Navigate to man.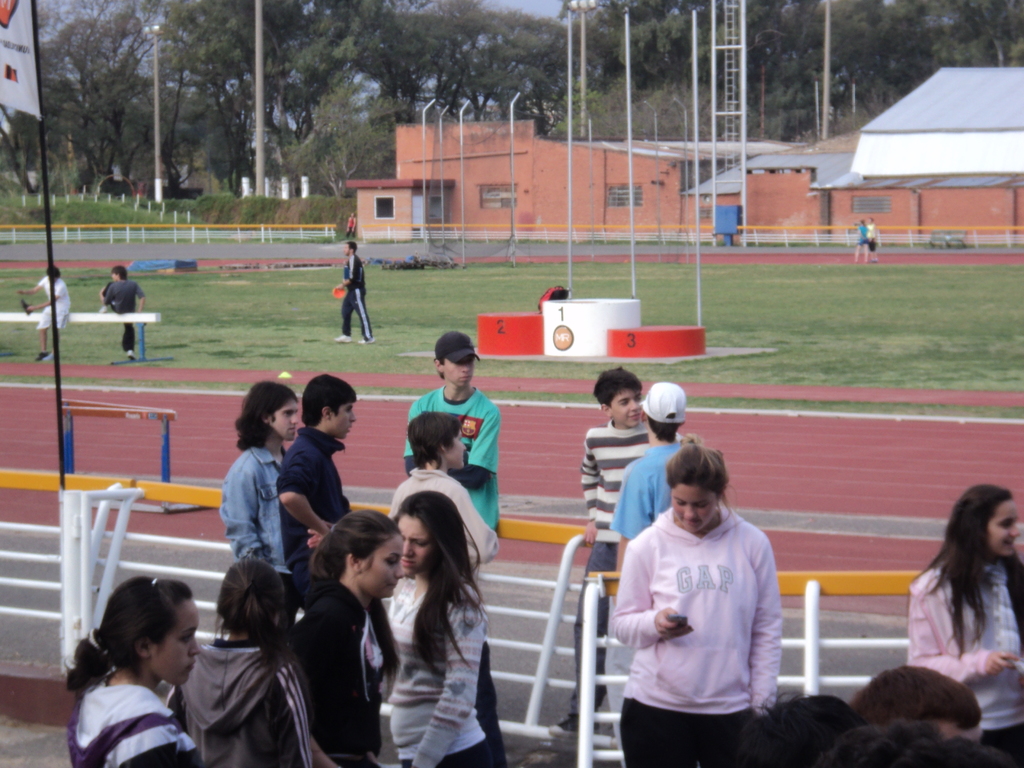
Navigation target: [817,717,1021,767].
